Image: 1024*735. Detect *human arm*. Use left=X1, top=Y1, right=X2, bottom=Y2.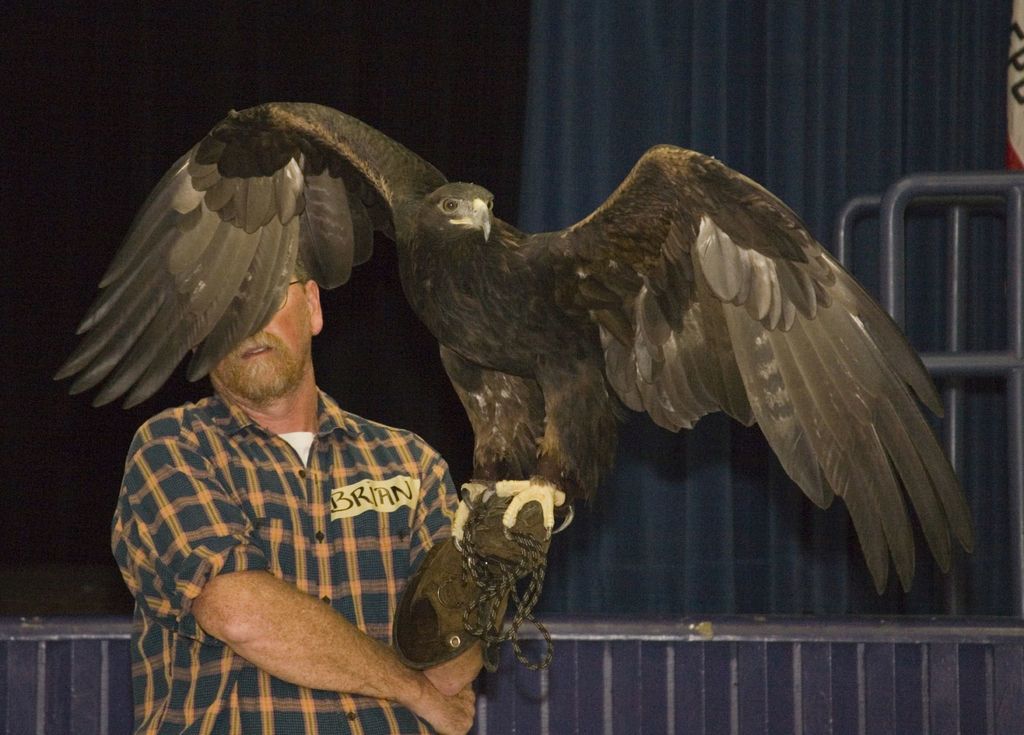
left=177, top=555, right=469, bottom=715.
